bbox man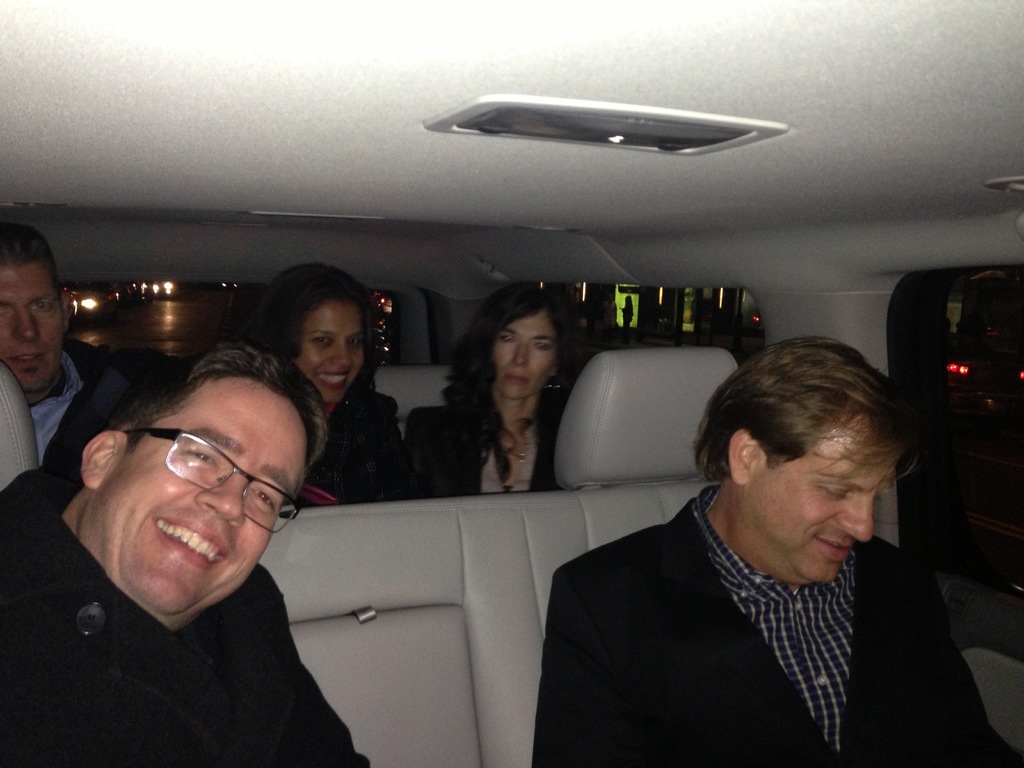
x1=530 y1=335 x2=1023 y2=767
